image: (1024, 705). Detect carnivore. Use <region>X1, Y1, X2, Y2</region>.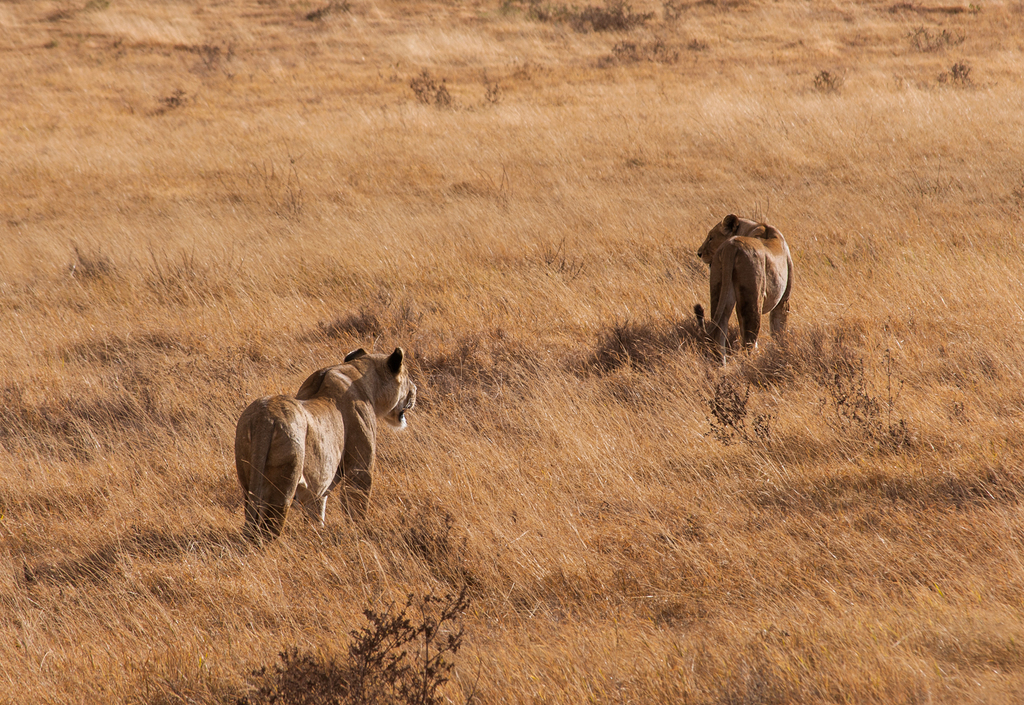
<region>234, 347, 417, 546</region>.
